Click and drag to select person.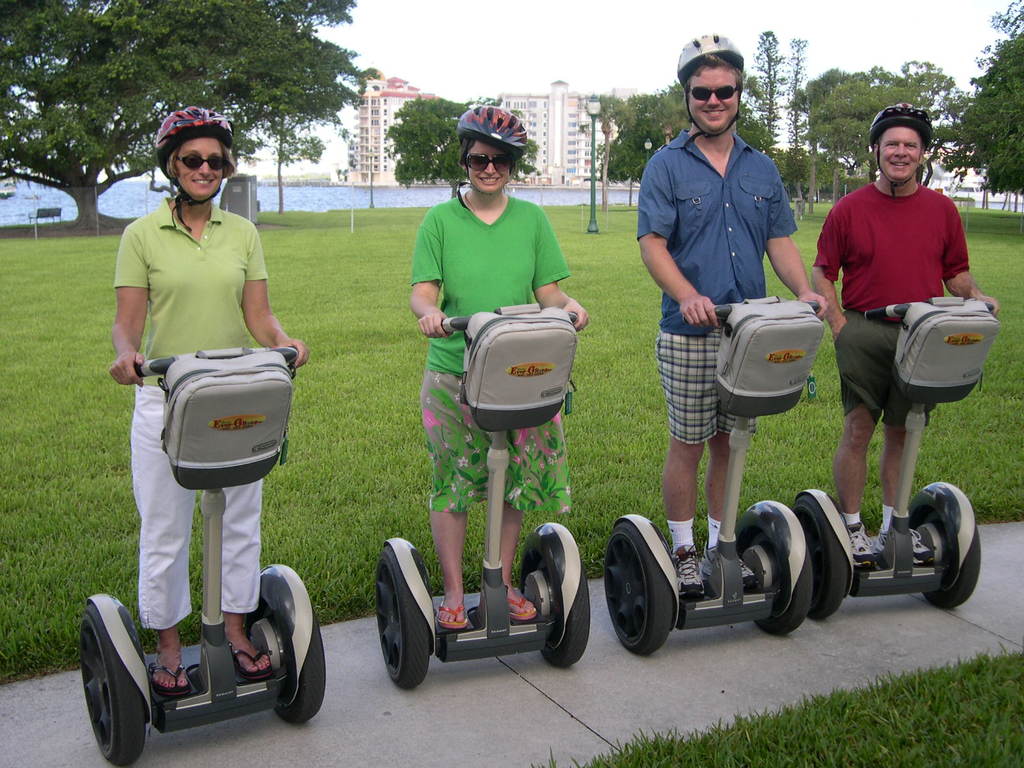
Selection: region(407, 105, 592, 631).
